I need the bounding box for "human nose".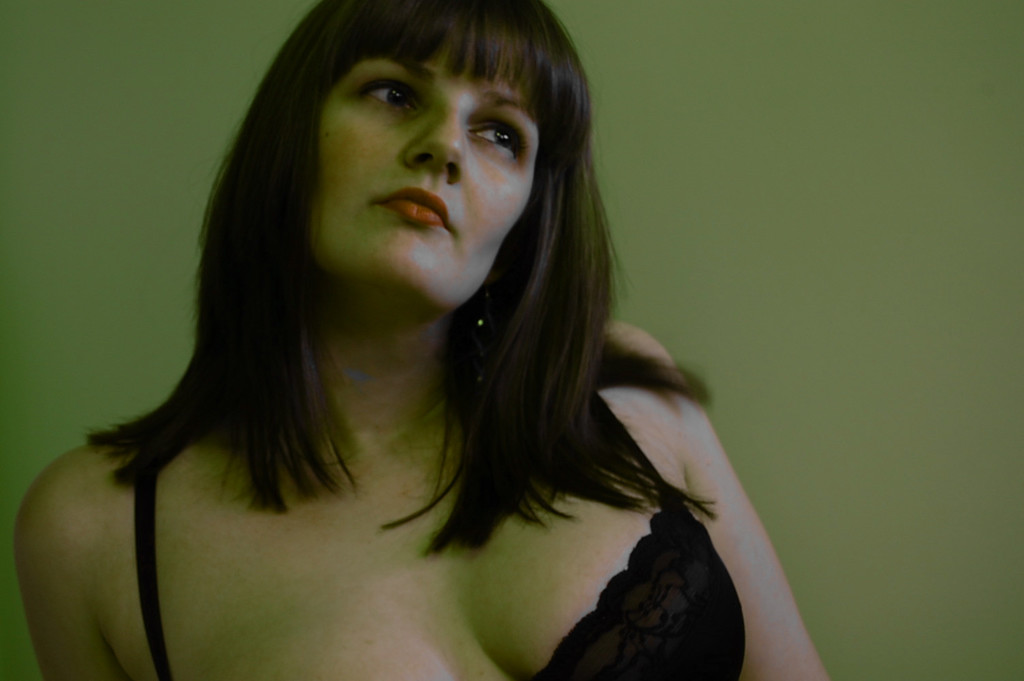
Here it is: detection(403, 112, 467, 180).
